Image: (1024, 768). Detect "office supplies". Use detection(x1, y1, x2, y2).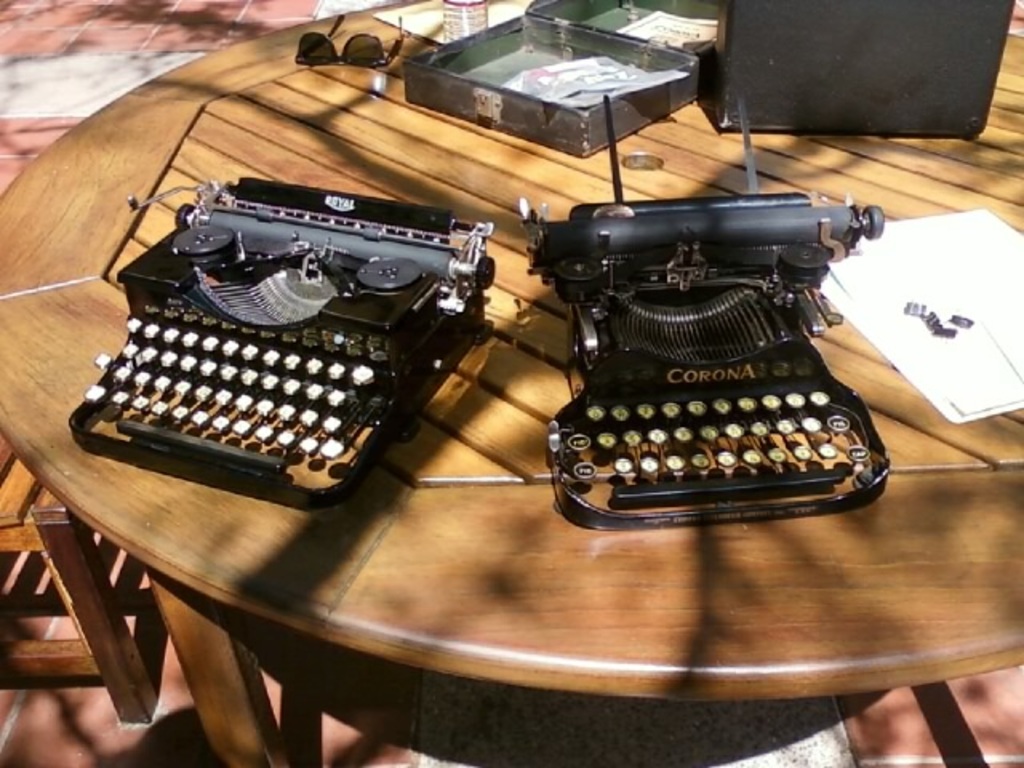
detection(134, 570, 870, 766).
